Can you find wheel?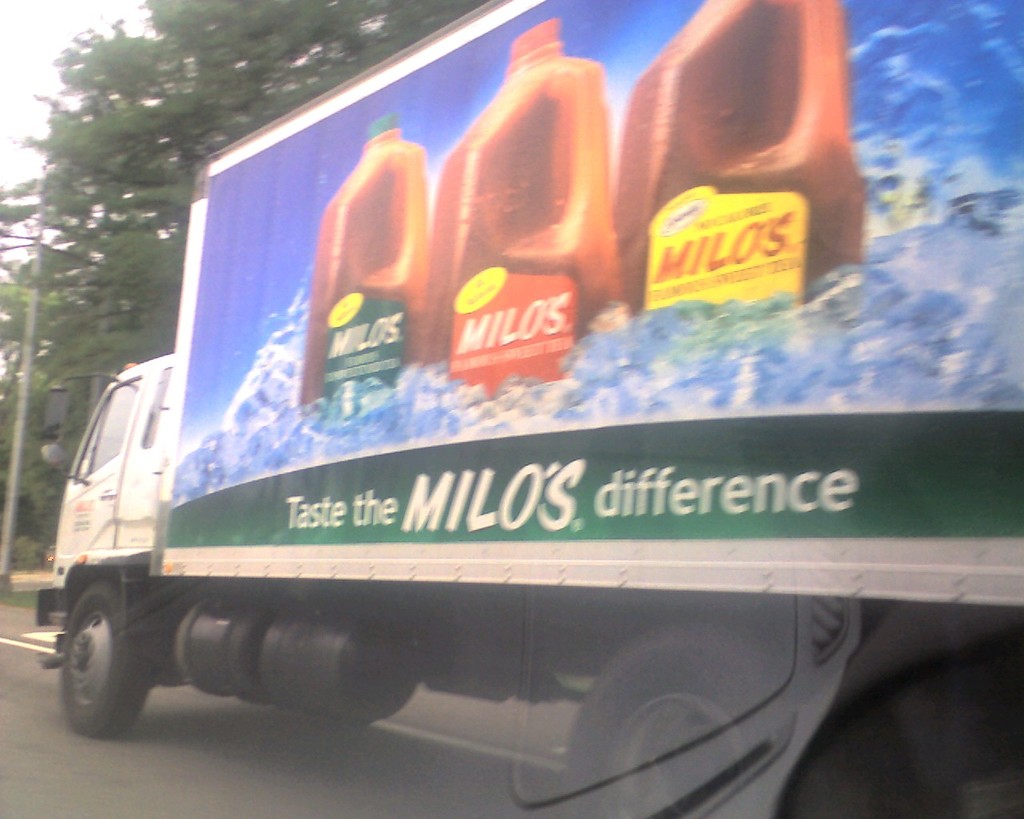
Yes, bounding box: detection(555, 617, 804, 818).
